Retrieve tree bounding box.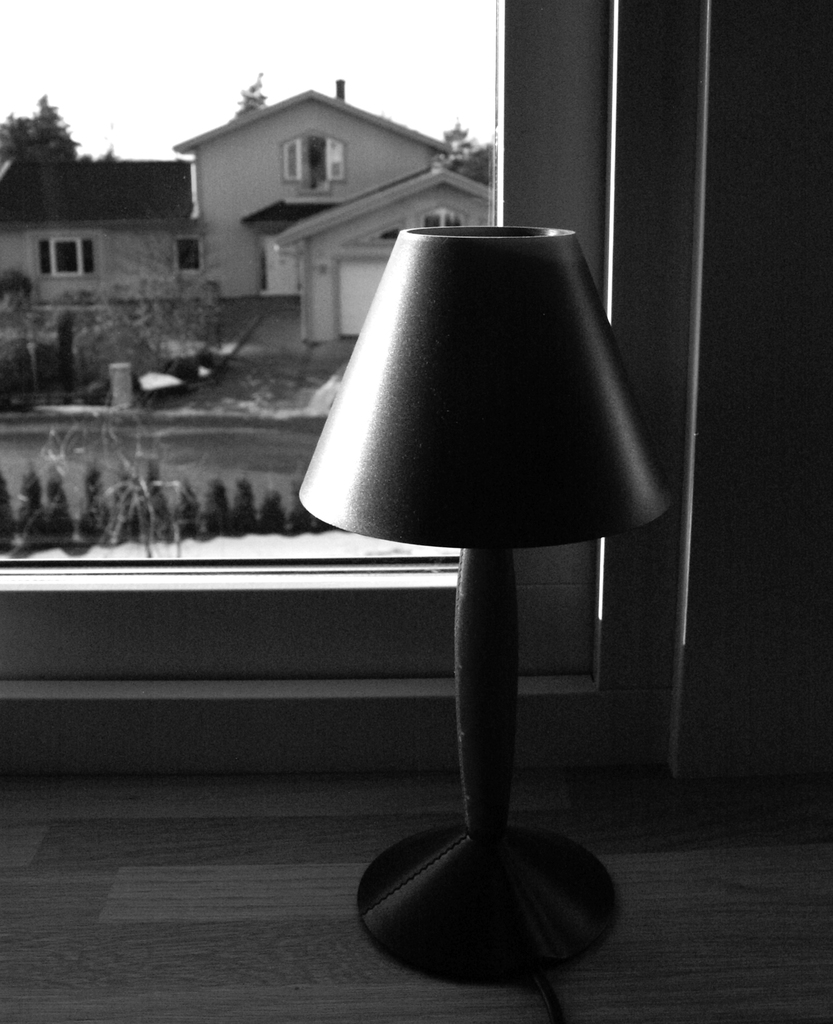
Bounding box: <bbox>439, 113, 501, 183</bbox>.
